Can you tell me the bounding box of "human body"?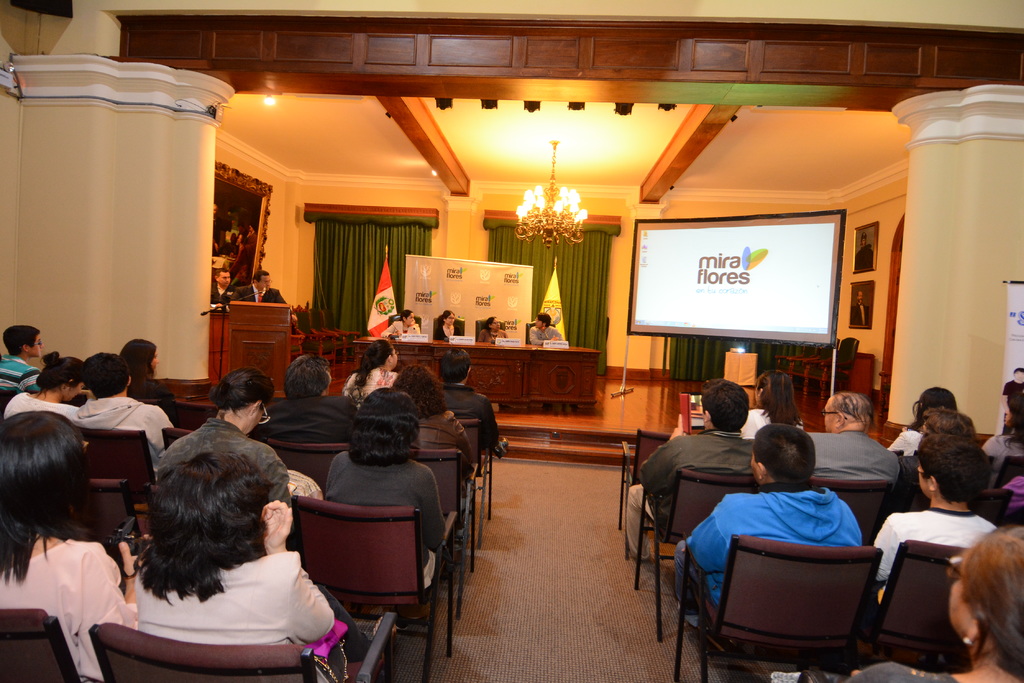
x1=785, y1=380, x2=895, y2=496.
